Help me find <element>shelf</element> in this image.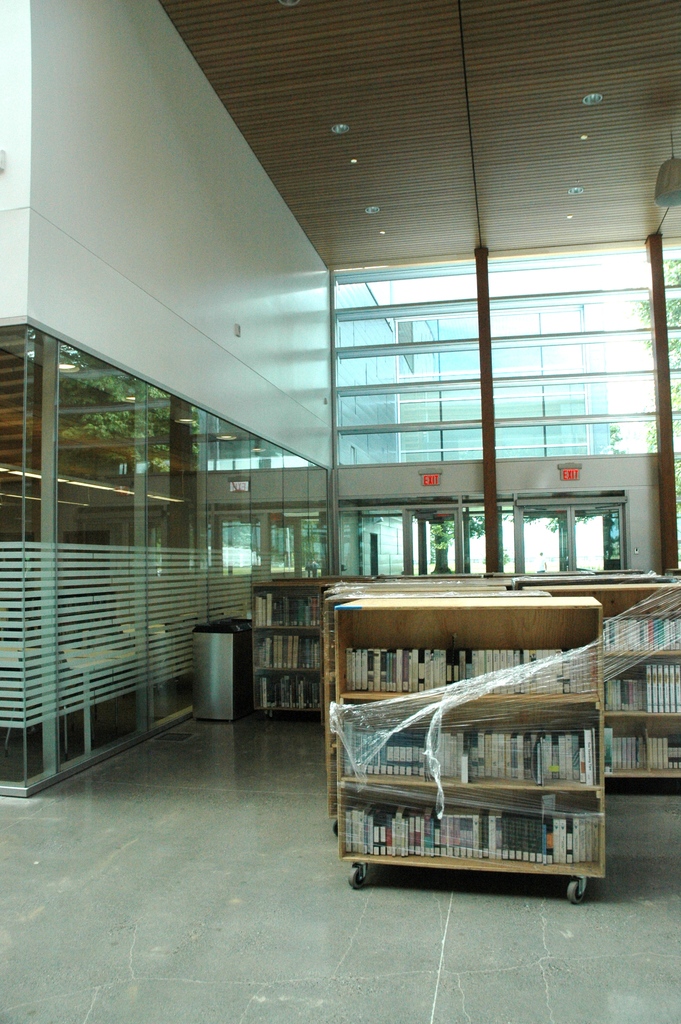
Found it: x1=352 y1=715 x2=599 y2=776.
